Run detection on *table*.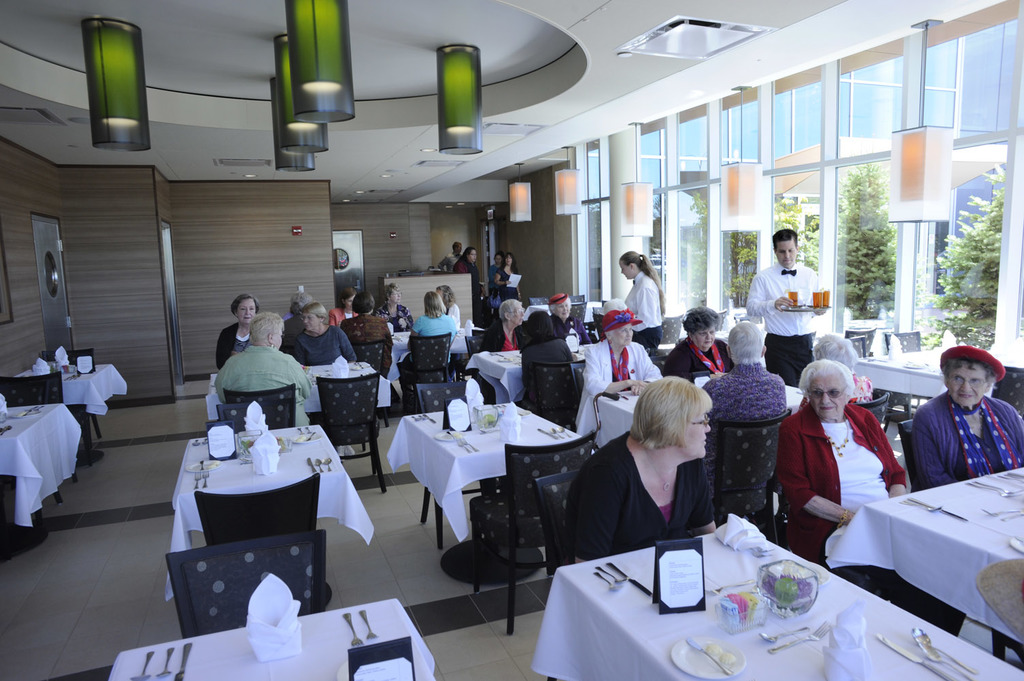
Result: {"left": 528, "top": 533, "right": 1023, "bottom": 680}.
